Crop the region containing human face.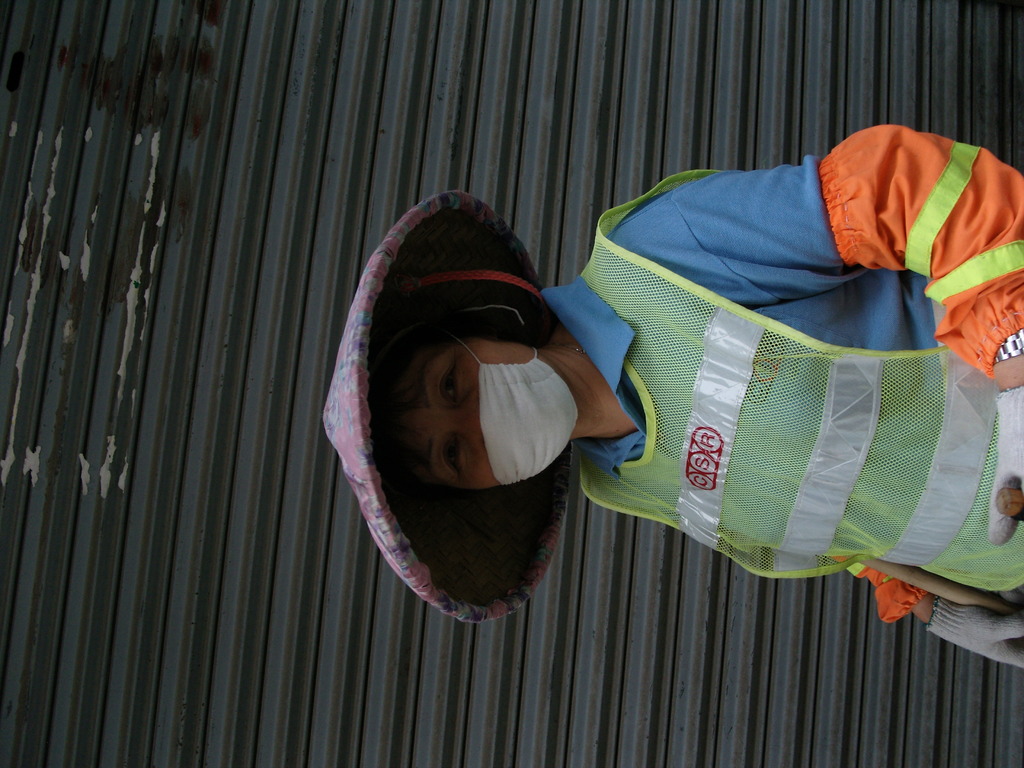
Crop region: x1=401, y1=339, x2=545, y2=491.
